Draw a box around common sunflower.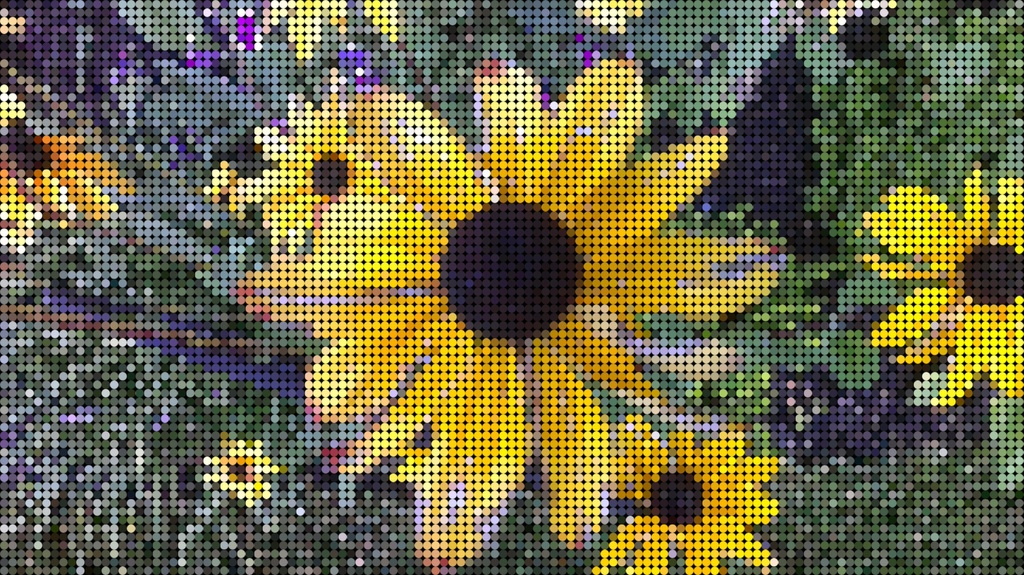
crop(591, 426, 792, 574).
